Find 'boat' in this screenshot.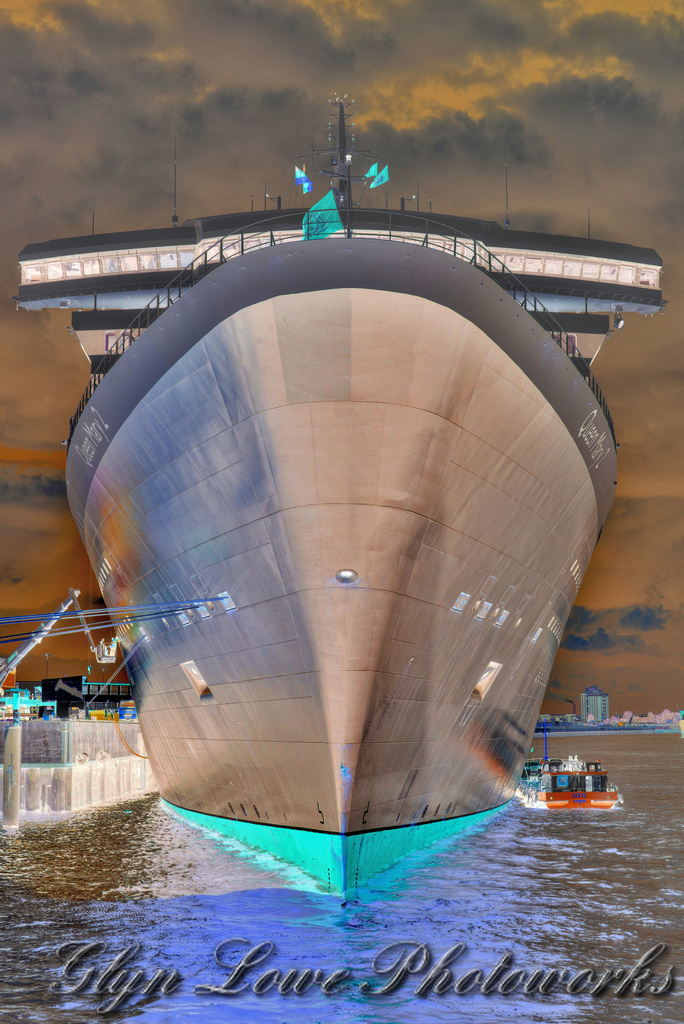
The bounding box for 'boat' is bbox=(11, 95, 660, 902).
